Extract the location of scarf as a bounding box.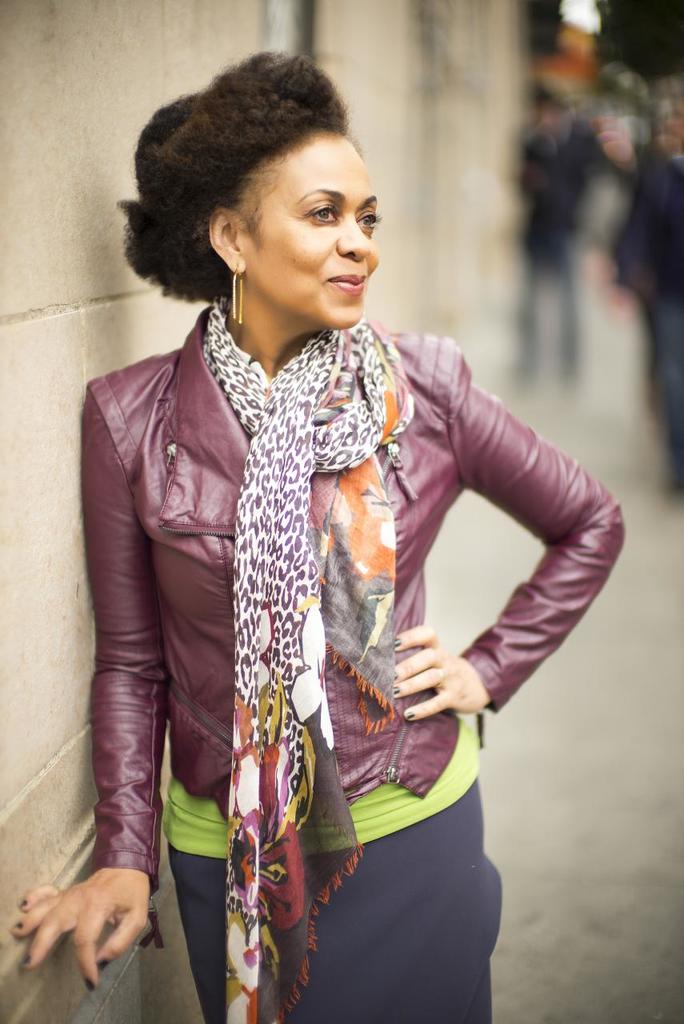
region(198, 288, 414, 1023).
